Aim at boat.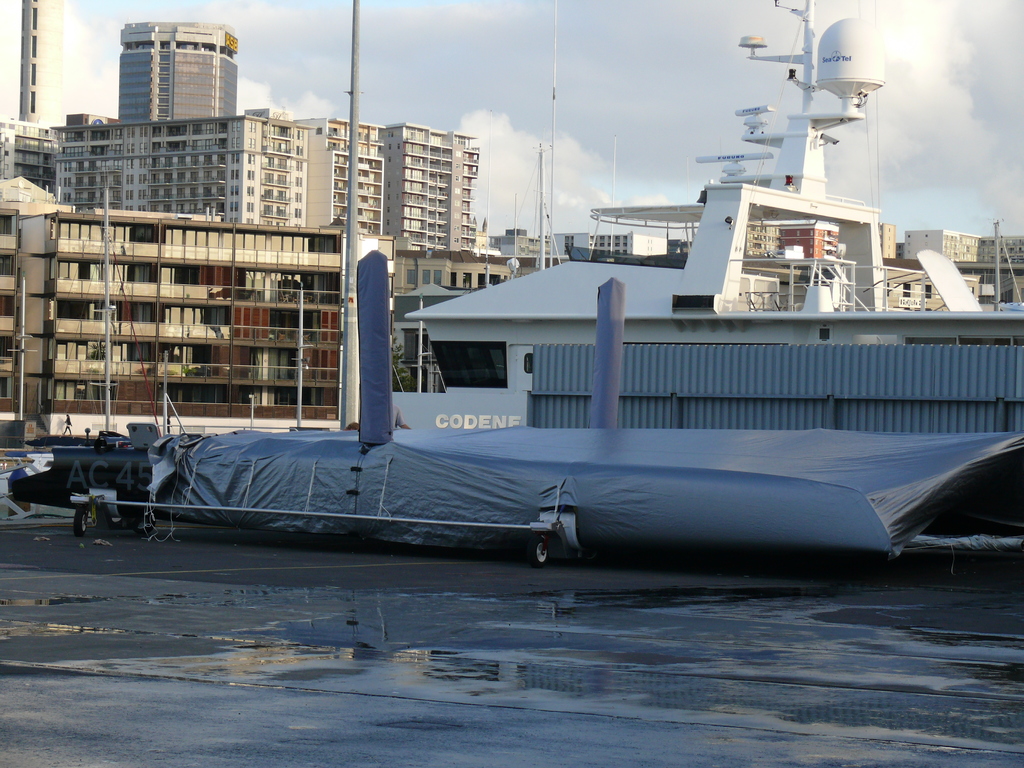
Aimed at select_region(380, 0, 1023, 433).
